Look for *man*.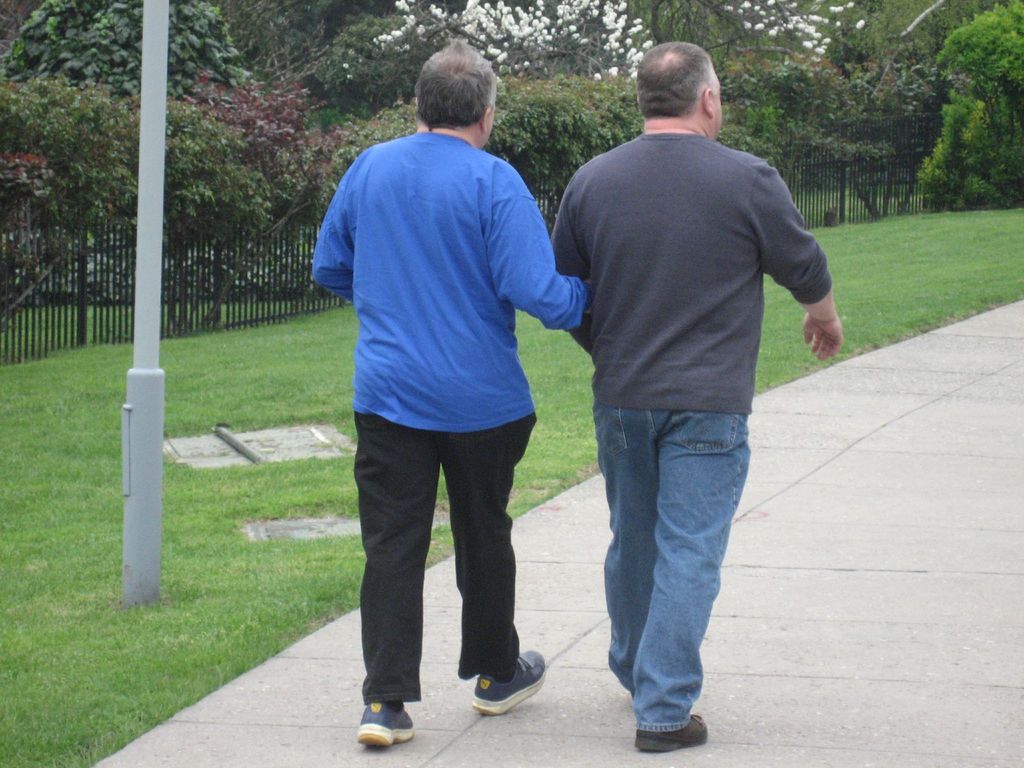
Found: [left=544, top=36, right=825, bottom=728].
